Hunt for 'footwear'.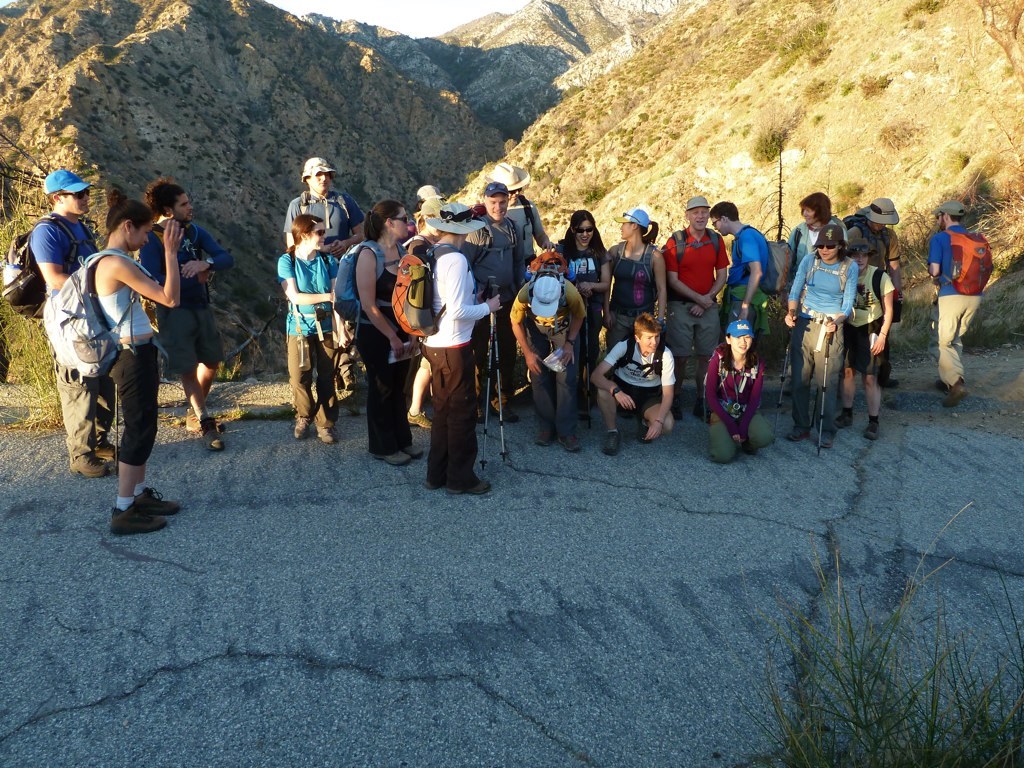
Hunted down at bbox=[405, 410, 432, 431].
